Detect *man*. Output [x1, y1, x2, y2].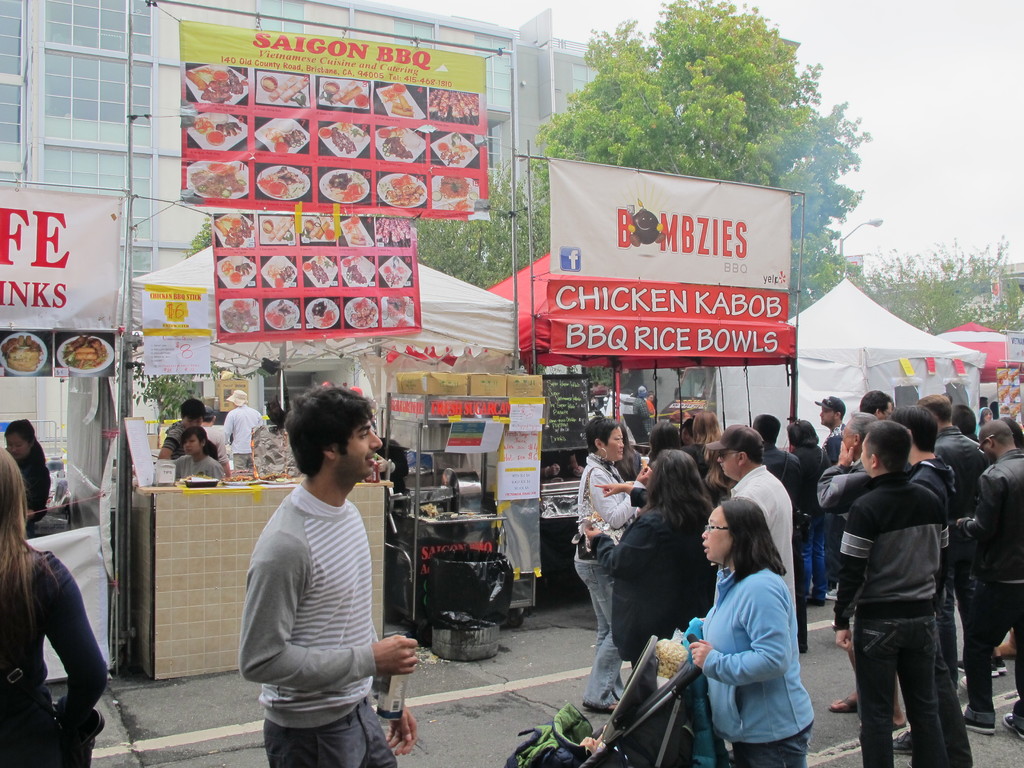
[834, 419, 943, 764].
